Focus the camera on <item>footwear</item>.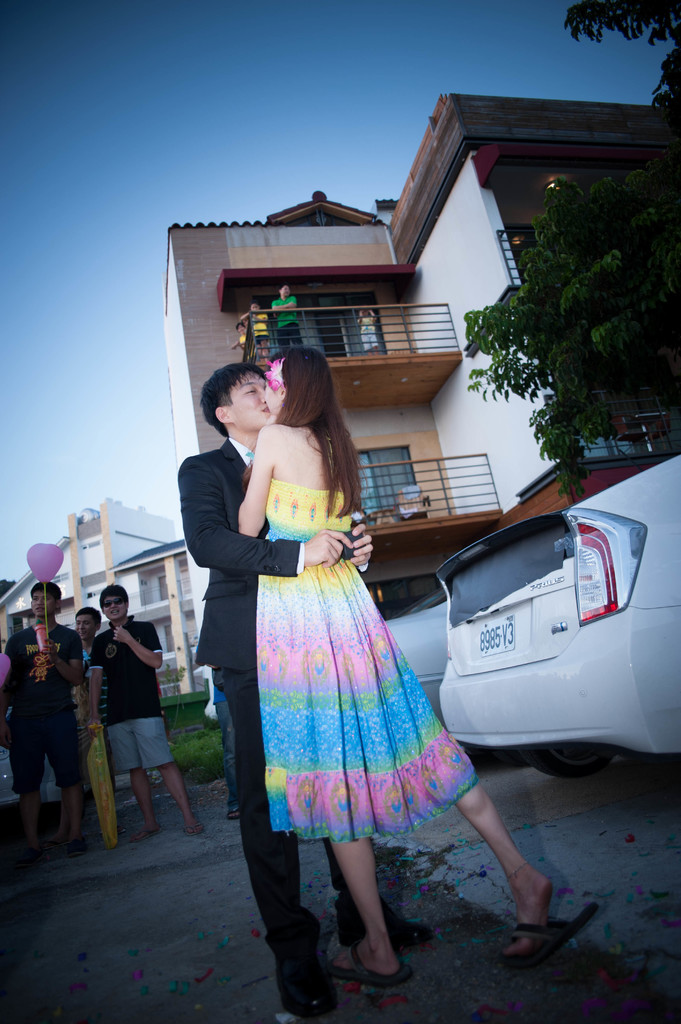
Focus region: region(328, 948, 413, 989).
